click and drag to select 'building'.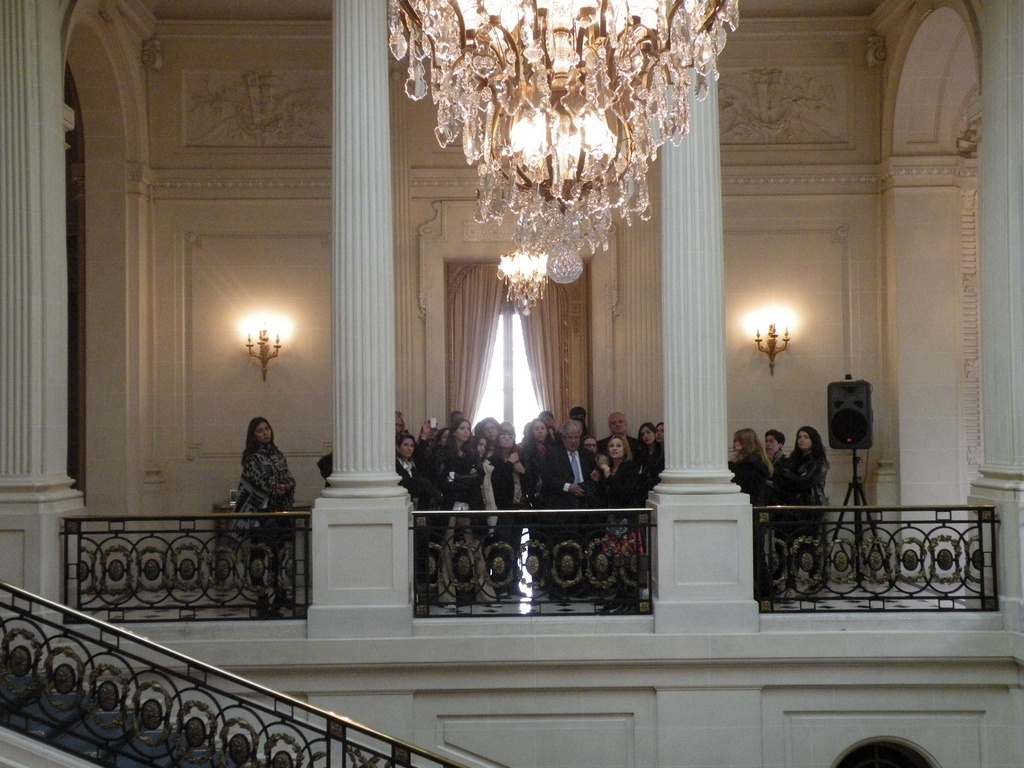
Selection: (0,0,1023,767).
